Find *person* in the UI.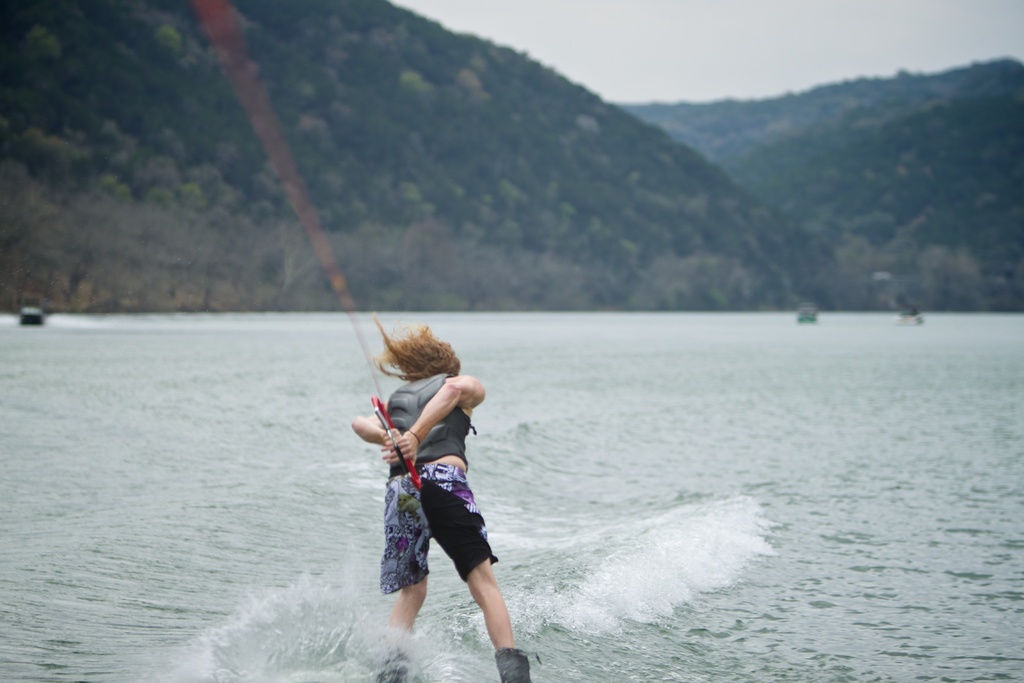
UI element at [x1=354, y1=323, x2=508, y2=642].
